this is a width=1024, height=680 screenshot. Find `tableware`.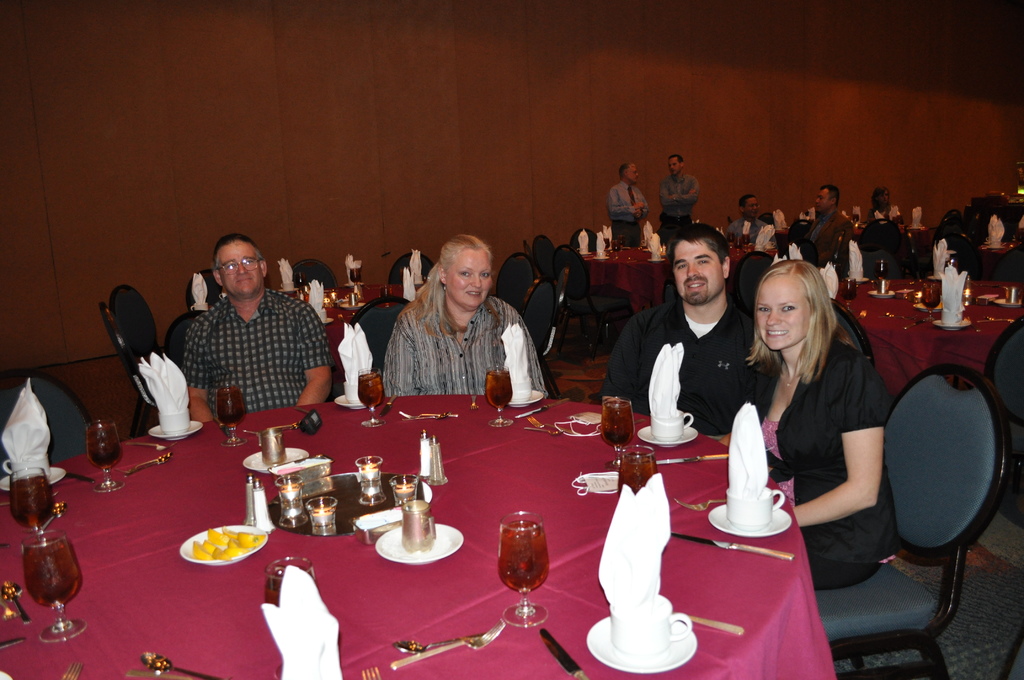
Bounding box: 484, 364, 515, 427.
